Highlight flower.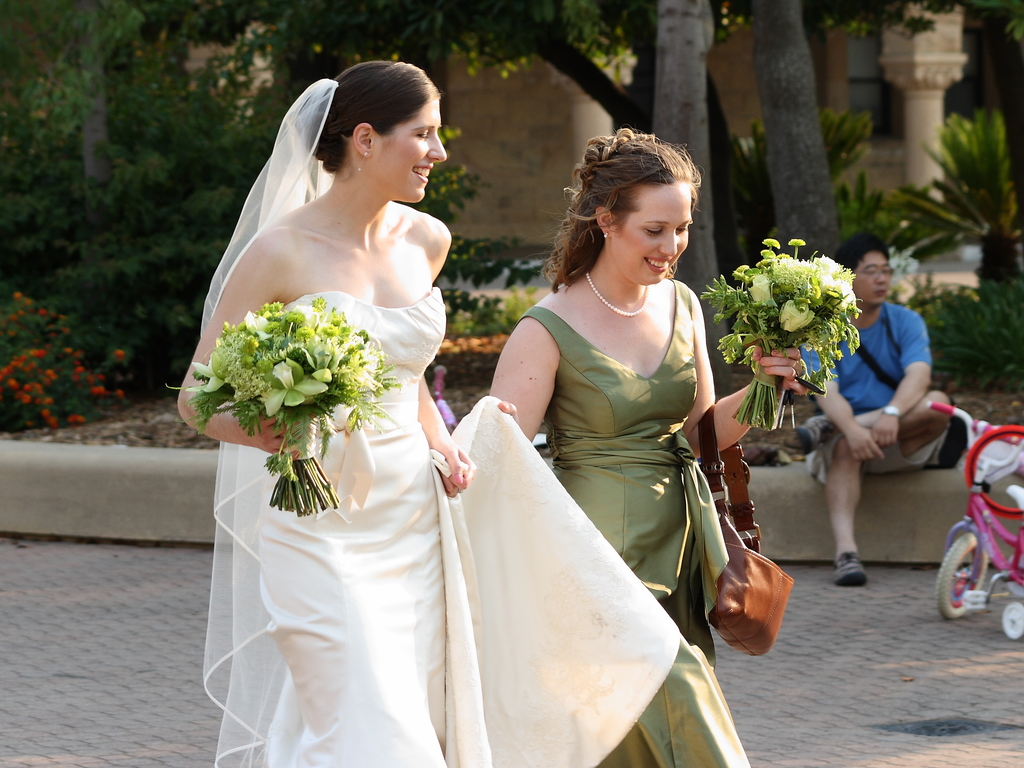
Highlighted region: <bbox>357, 348, 382, 391</bbox>.
